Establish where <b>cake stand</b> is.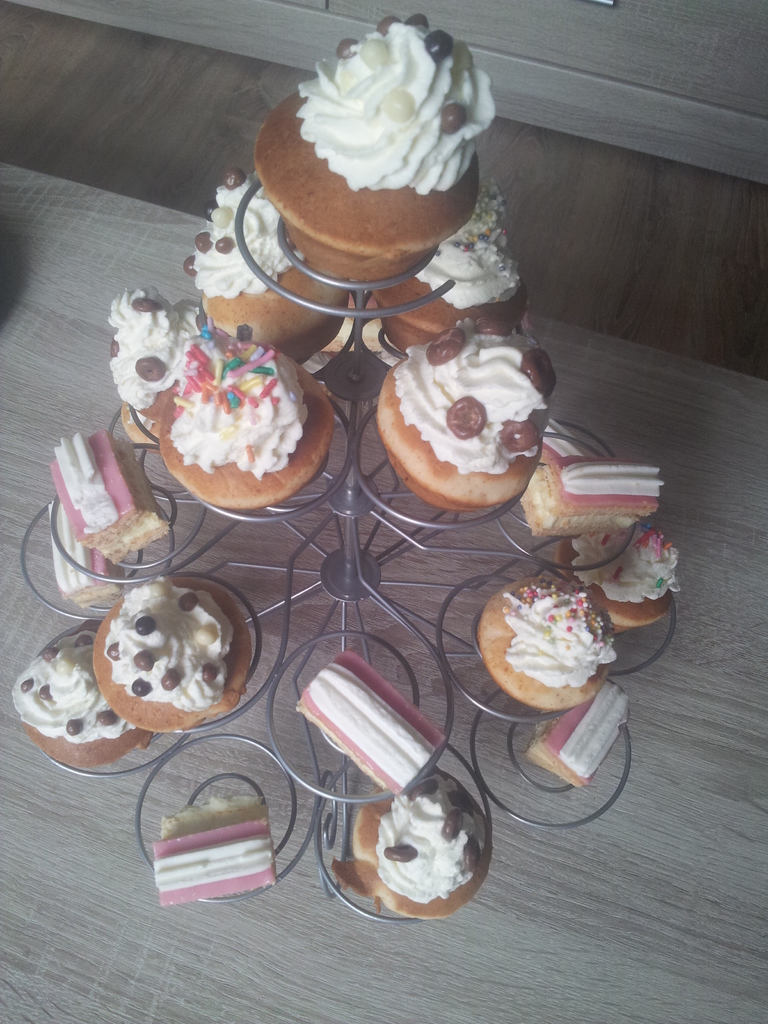
Established at box(52, 190, 713, 925).
